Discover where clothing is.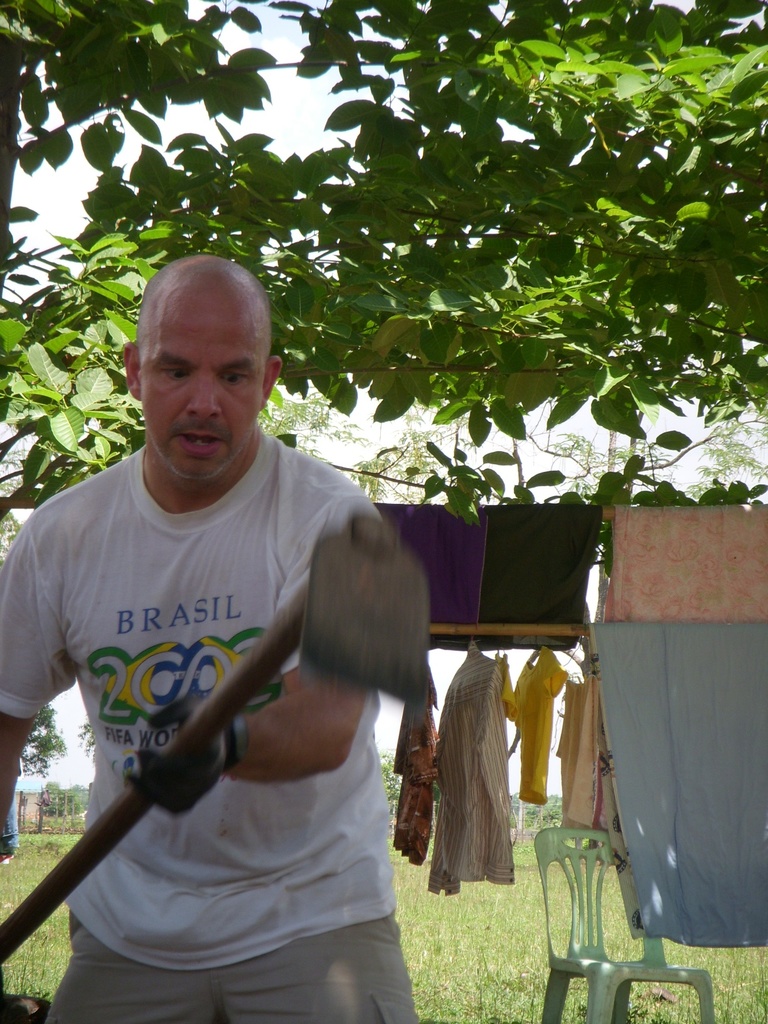
Discovered at (x1=510, y1=650, x2=570, y2=810).
